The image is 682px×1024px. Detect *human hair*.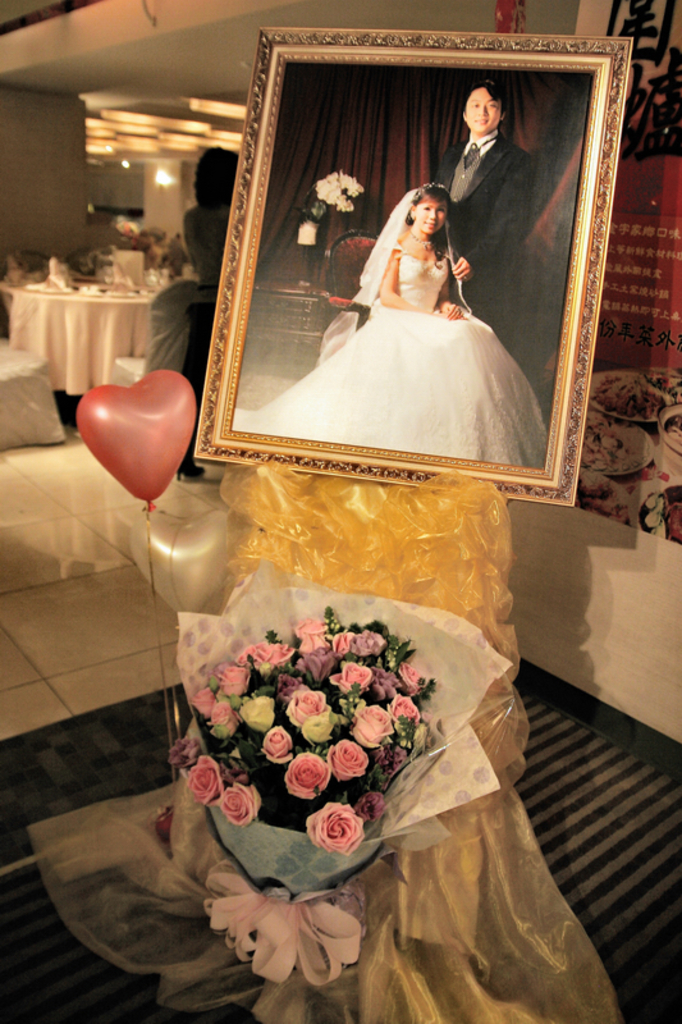
Detection: <region>194, 145, 241, 211</region>.
